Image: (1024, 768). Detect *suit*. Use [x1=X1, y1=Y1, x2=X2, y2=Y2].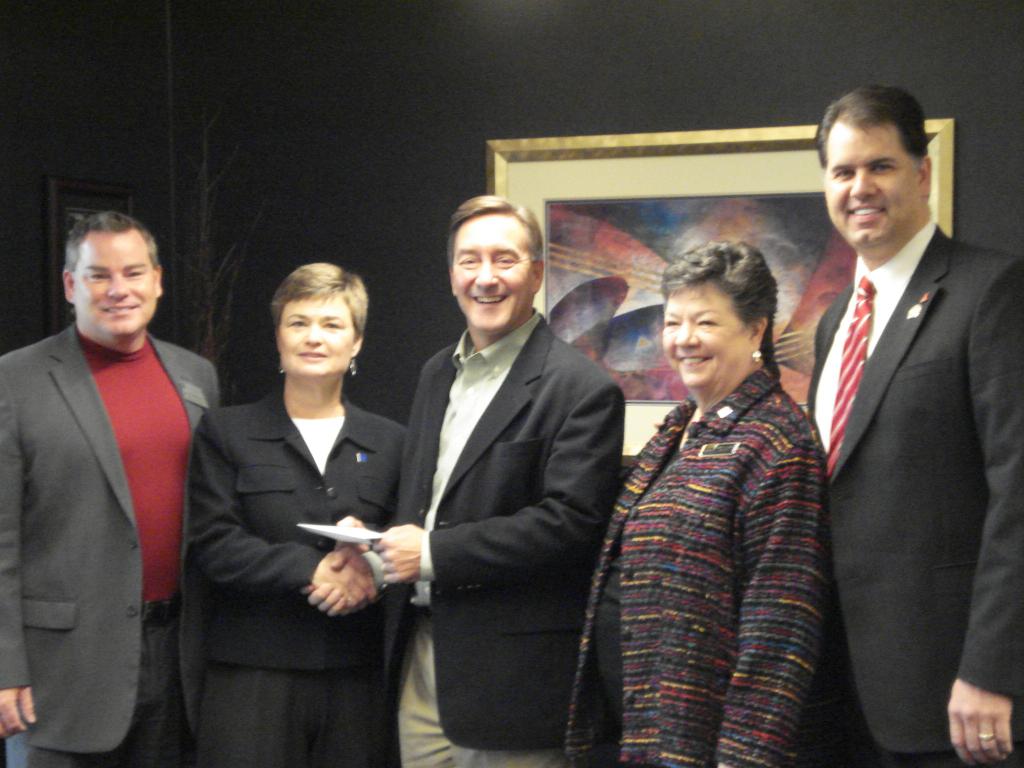
[x1=185, y1=388, x2=408, y2=767].
